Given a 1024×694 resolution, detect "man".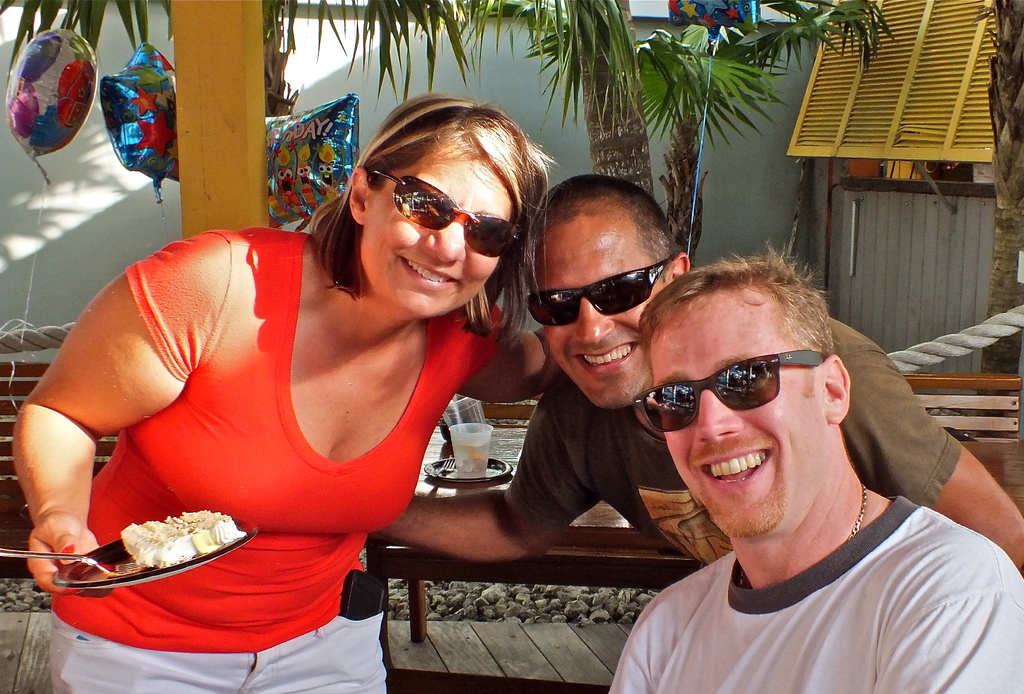
375, 176, 1023, 576.
